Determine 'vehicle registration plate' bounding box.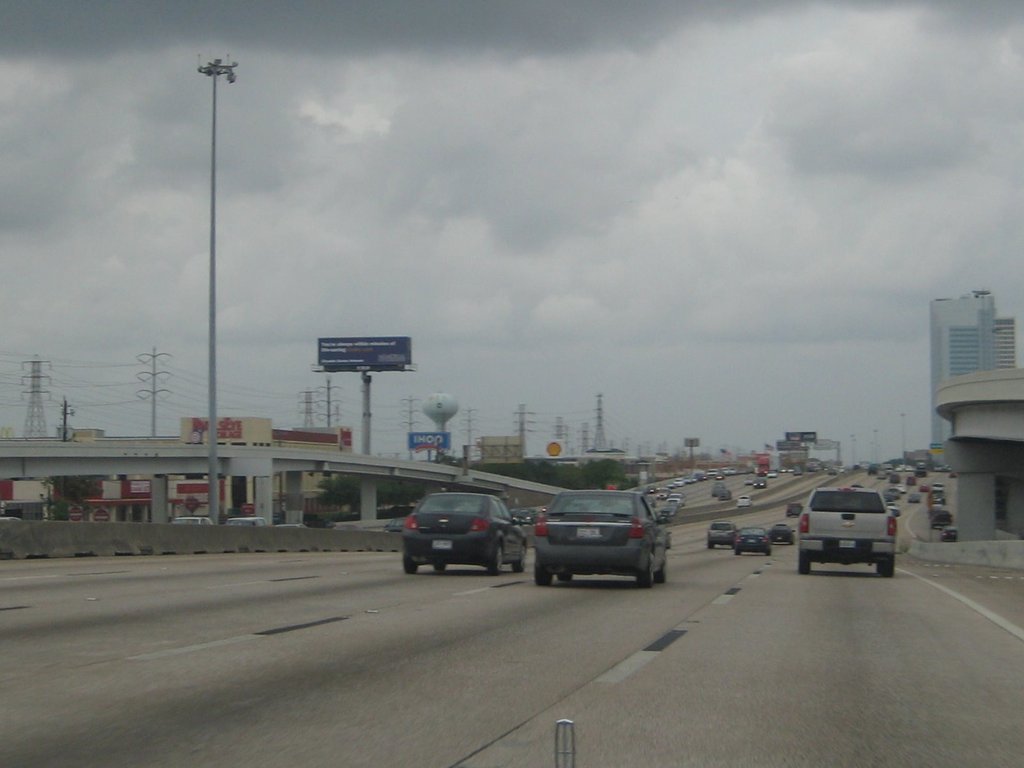
Determined: {"x1": 579, "y1": 526, "x2": 602, "y2": 539}.
